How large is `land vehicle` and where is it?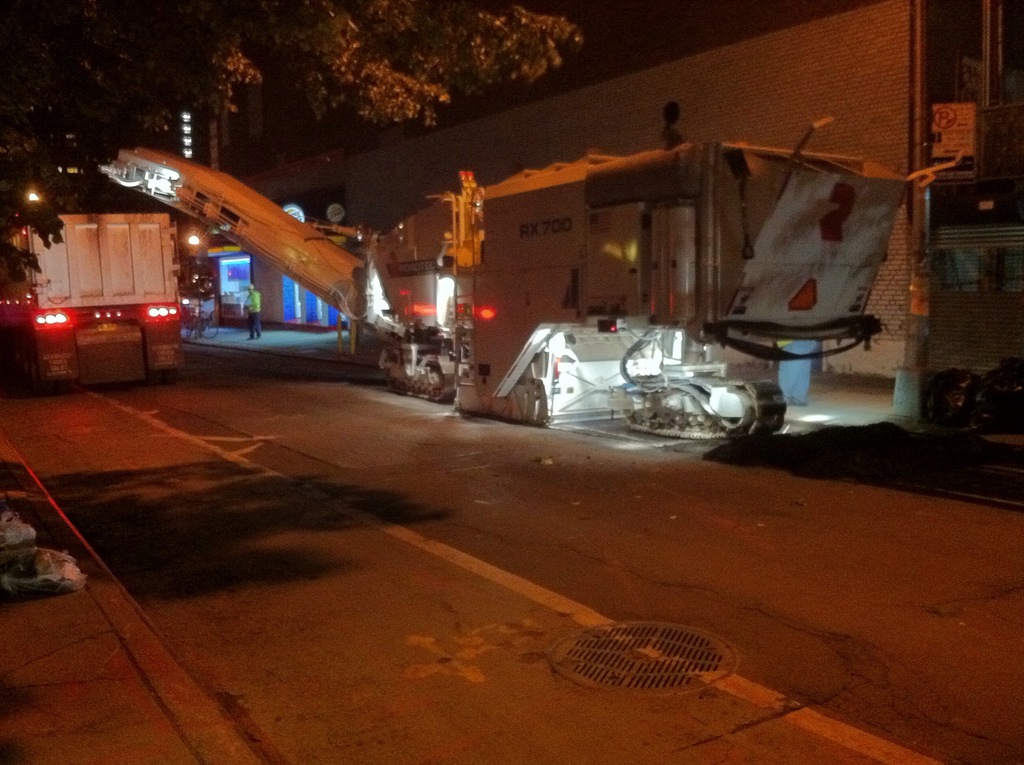
Bounding box: (22,206,199,392).
